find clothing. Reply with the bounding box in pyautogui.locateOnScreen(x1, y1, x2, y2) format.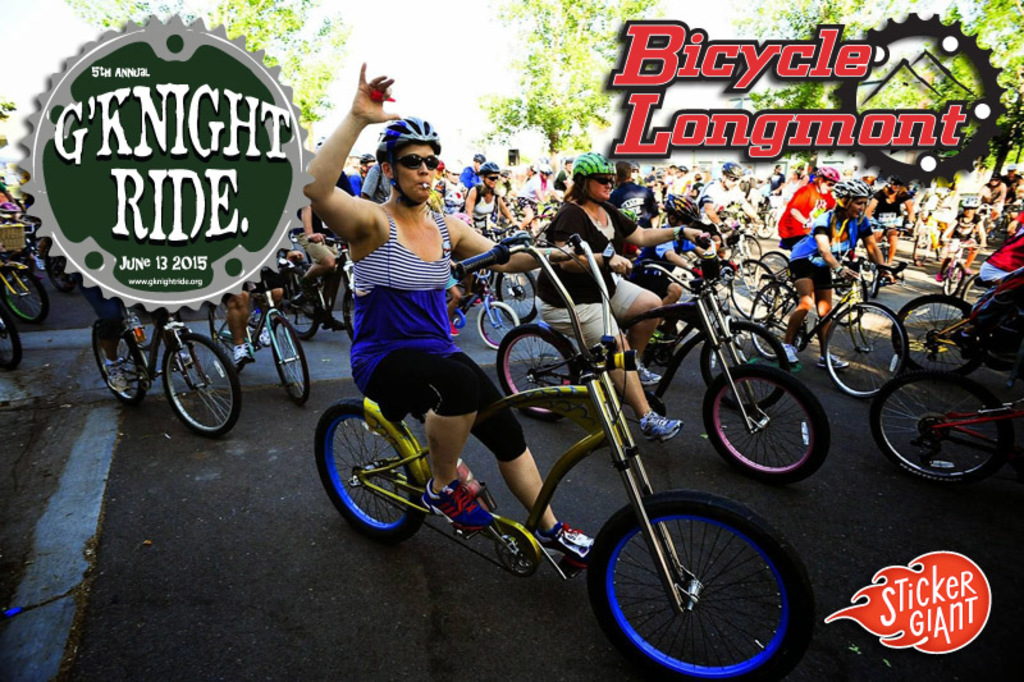
pyautogui.locateOnScreen(458, 165, 486, 191).
